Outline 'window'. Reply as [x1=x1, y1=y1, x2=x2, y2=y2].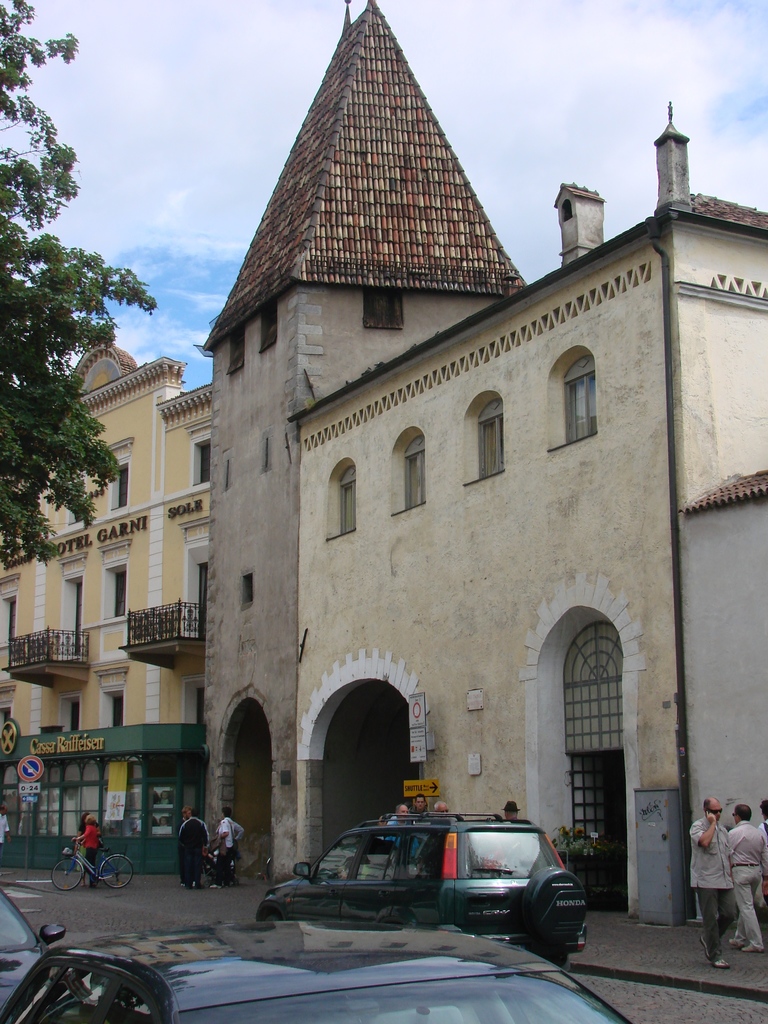
[x1=468, y1=402, x2=508, y2=481].
